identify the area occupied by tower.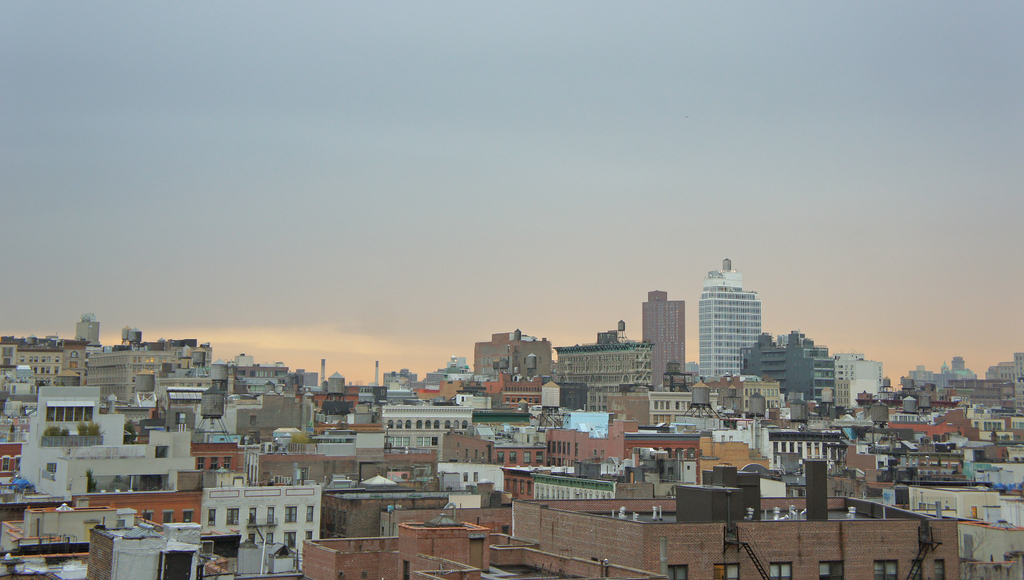
Area: [639,292,684,388].
